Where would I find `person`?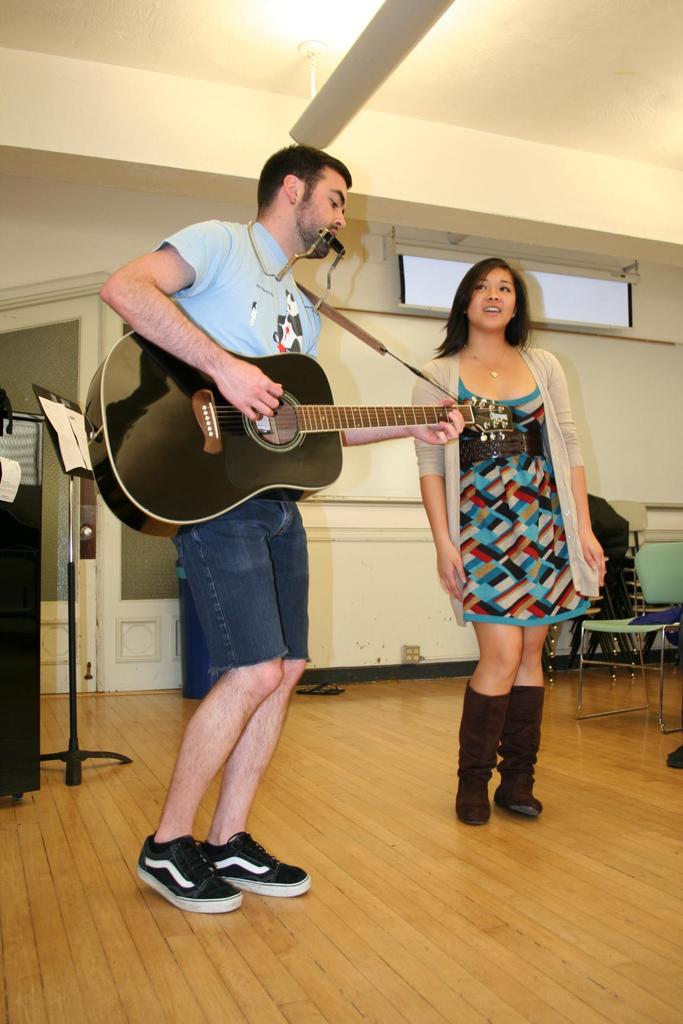
At (x1=79, y1=147, x2=459, y2=902).
